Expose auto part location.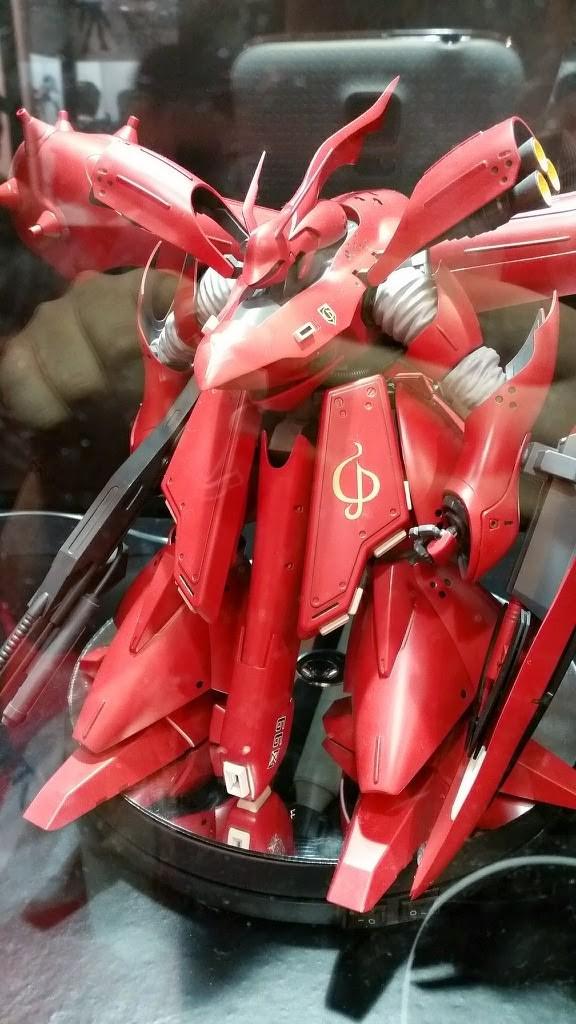
Exposed at x1=0 y1=73 x2=575 y2=930.
